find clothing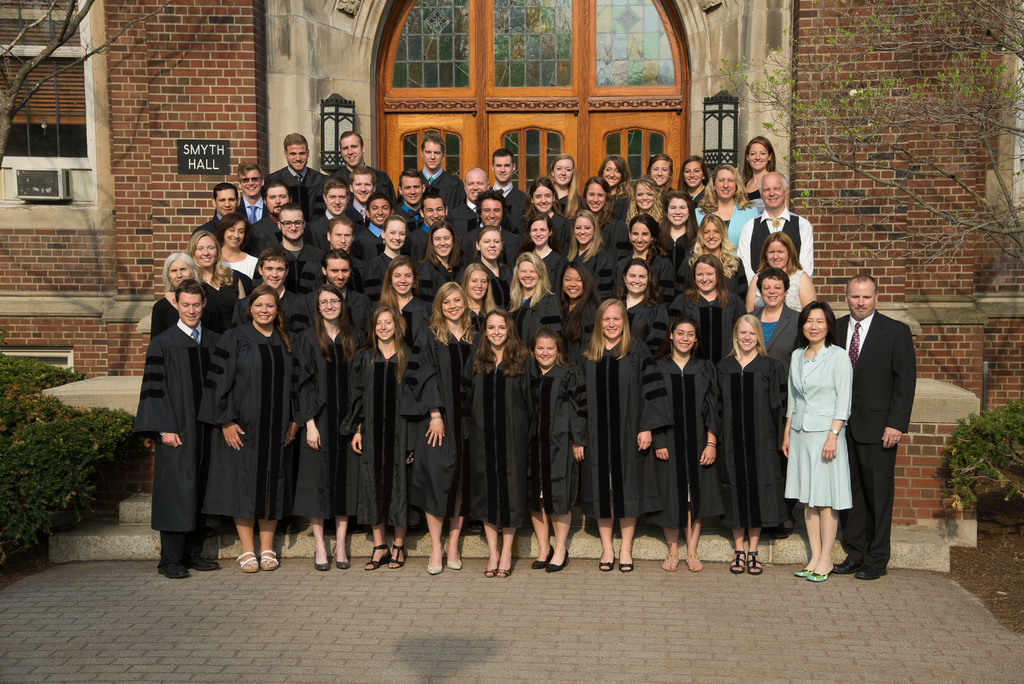
[left=421, top=261, right=461, bottom=292]
